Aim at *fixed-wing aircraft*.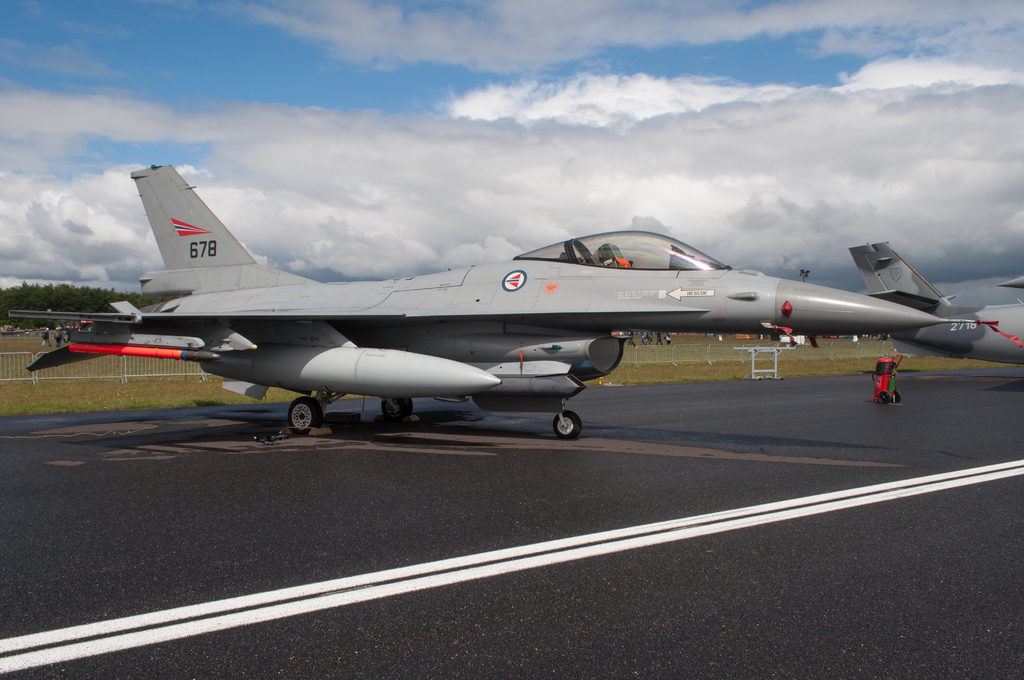
Aimed at 10,159,981,439.
